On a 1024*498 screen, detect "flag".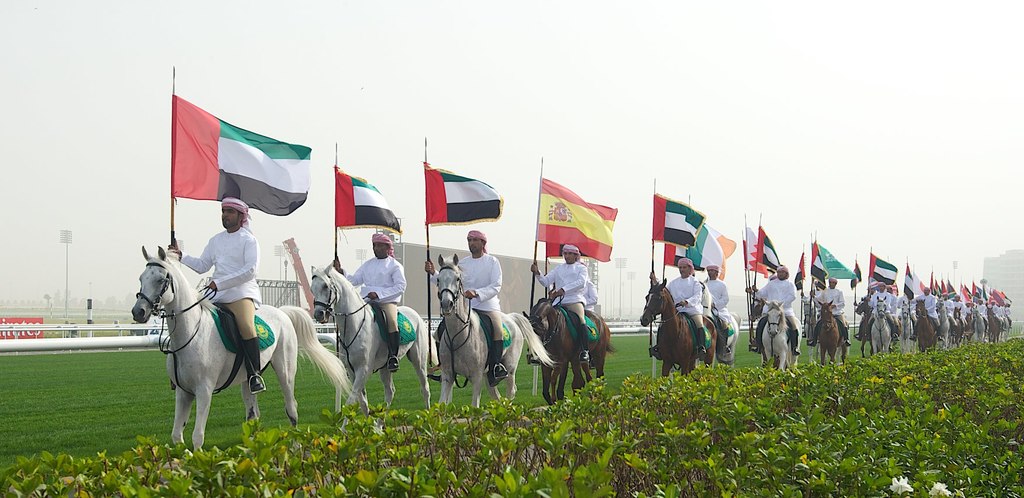
box=[931, 269, 934, 290].
